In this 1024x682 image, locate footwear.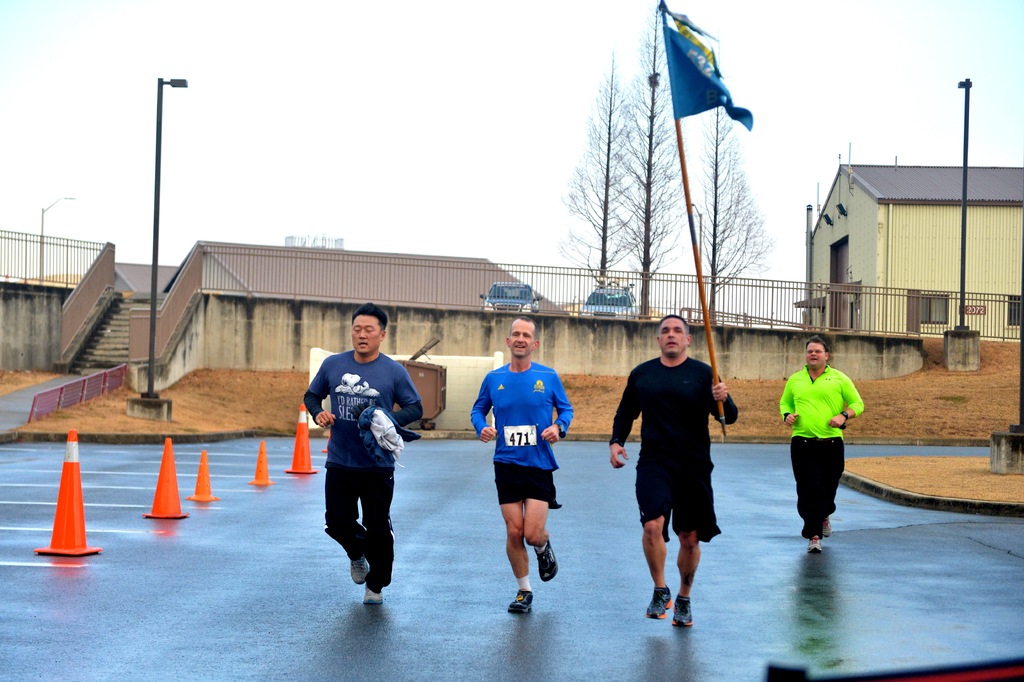
Bounding box: l=674, t=599, r=694, b=628.
